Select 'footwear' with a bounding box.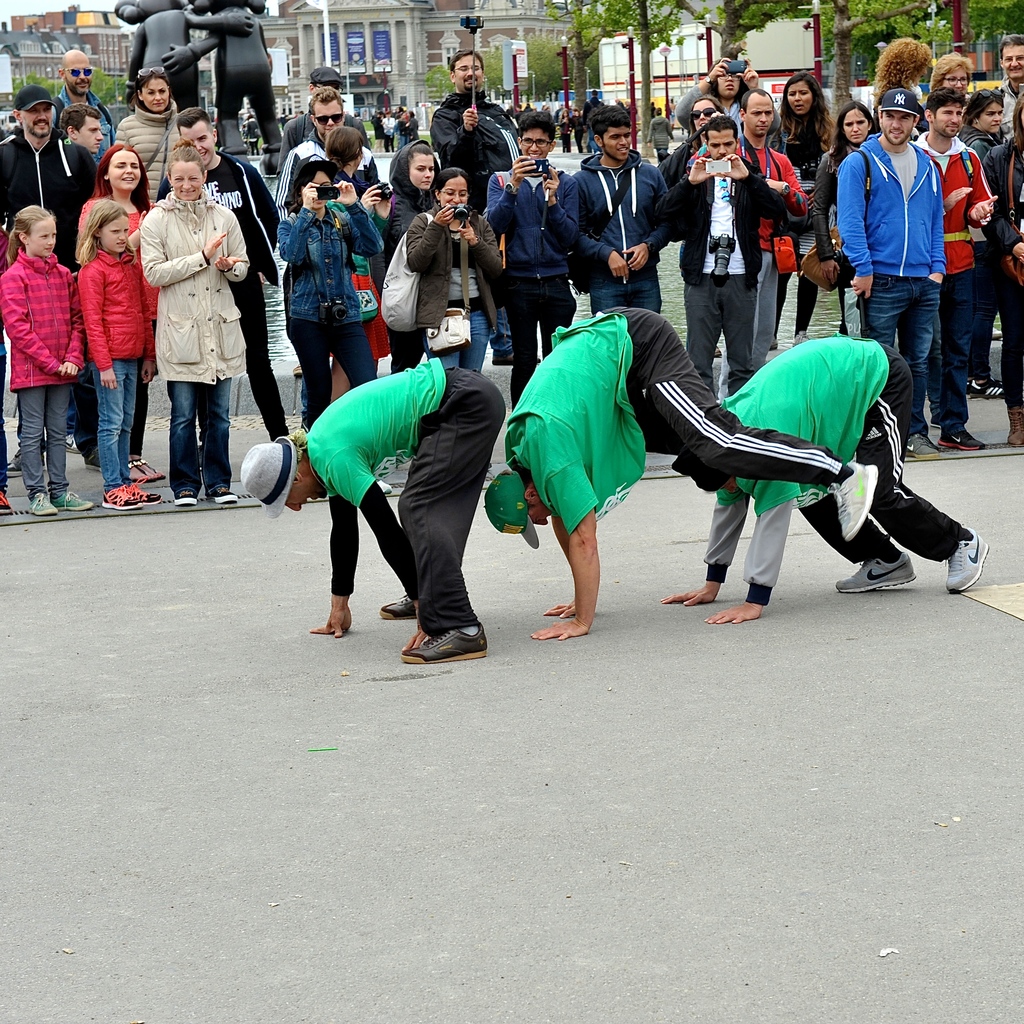
BBox(207, 484, 239, 503).
